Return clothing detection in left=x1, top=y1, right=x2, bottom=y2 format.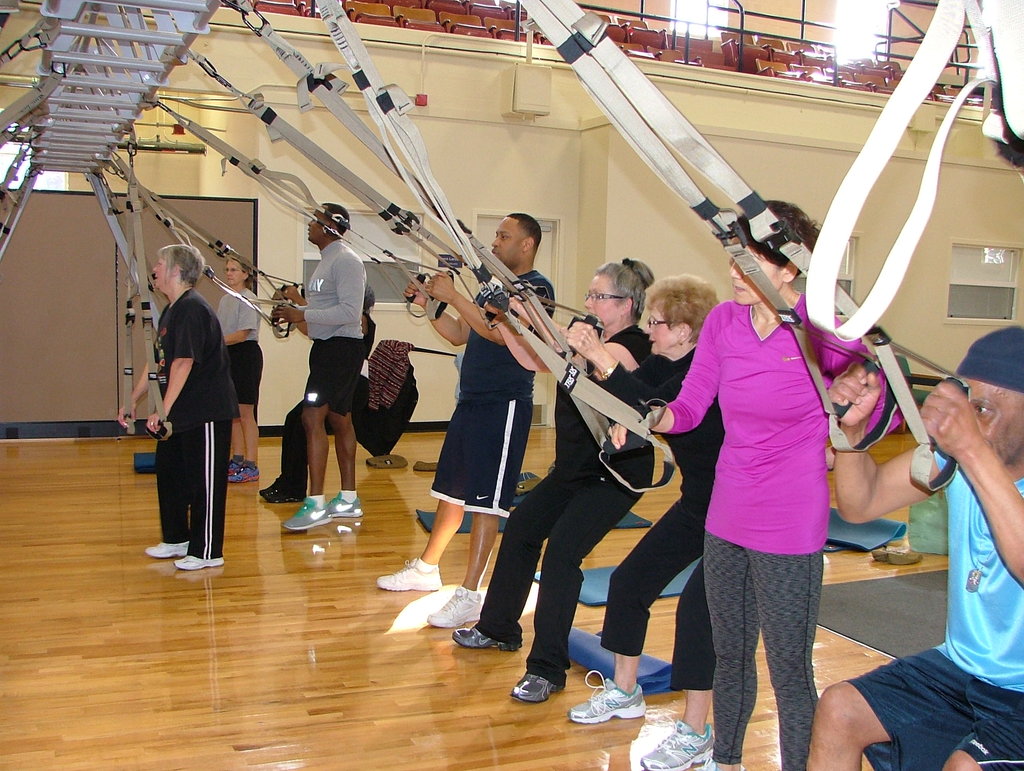
left=678, top=277, right=845, bottom=700.
